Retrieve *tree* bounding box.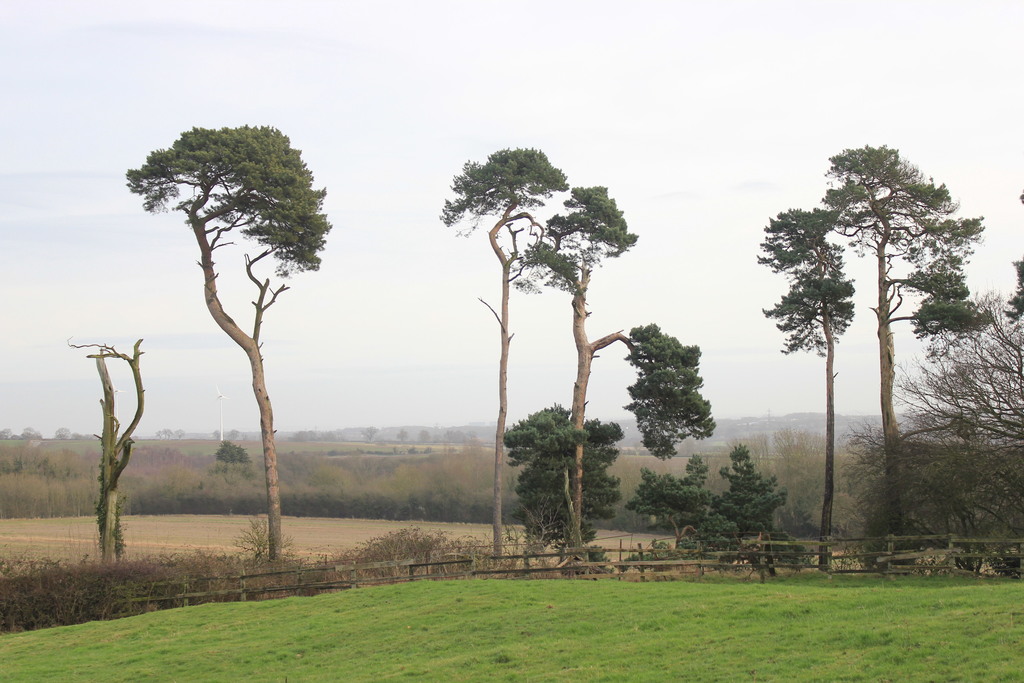
Bounding box: left=637, top=441, right=819, bottom=586.
